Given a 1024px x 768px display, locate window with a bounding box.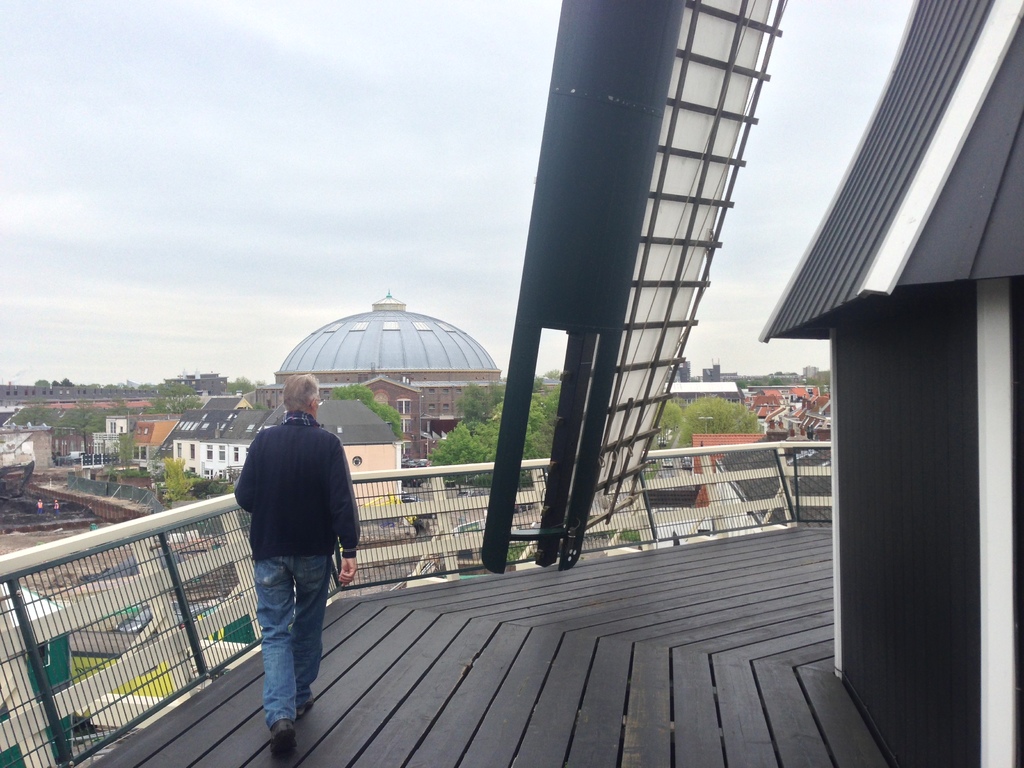
Located: l=205, t=444, r=211, b=458.
